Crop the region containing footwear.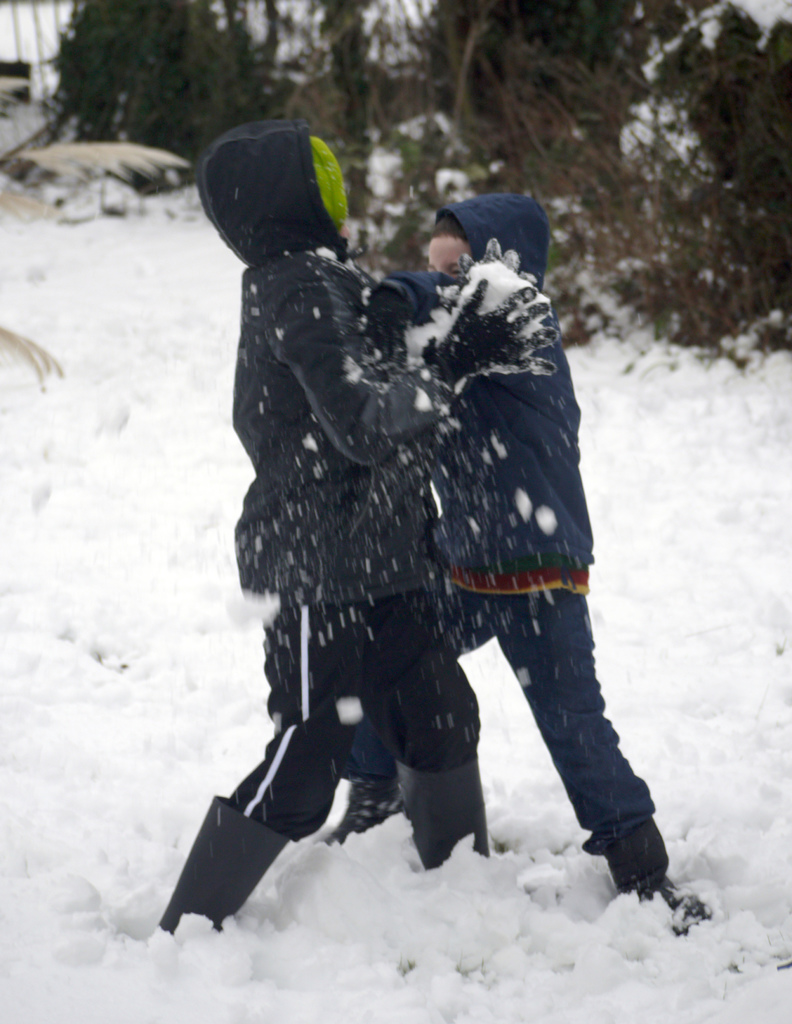
Crop region: [left=578, top=823, right=714, bottom=933].
